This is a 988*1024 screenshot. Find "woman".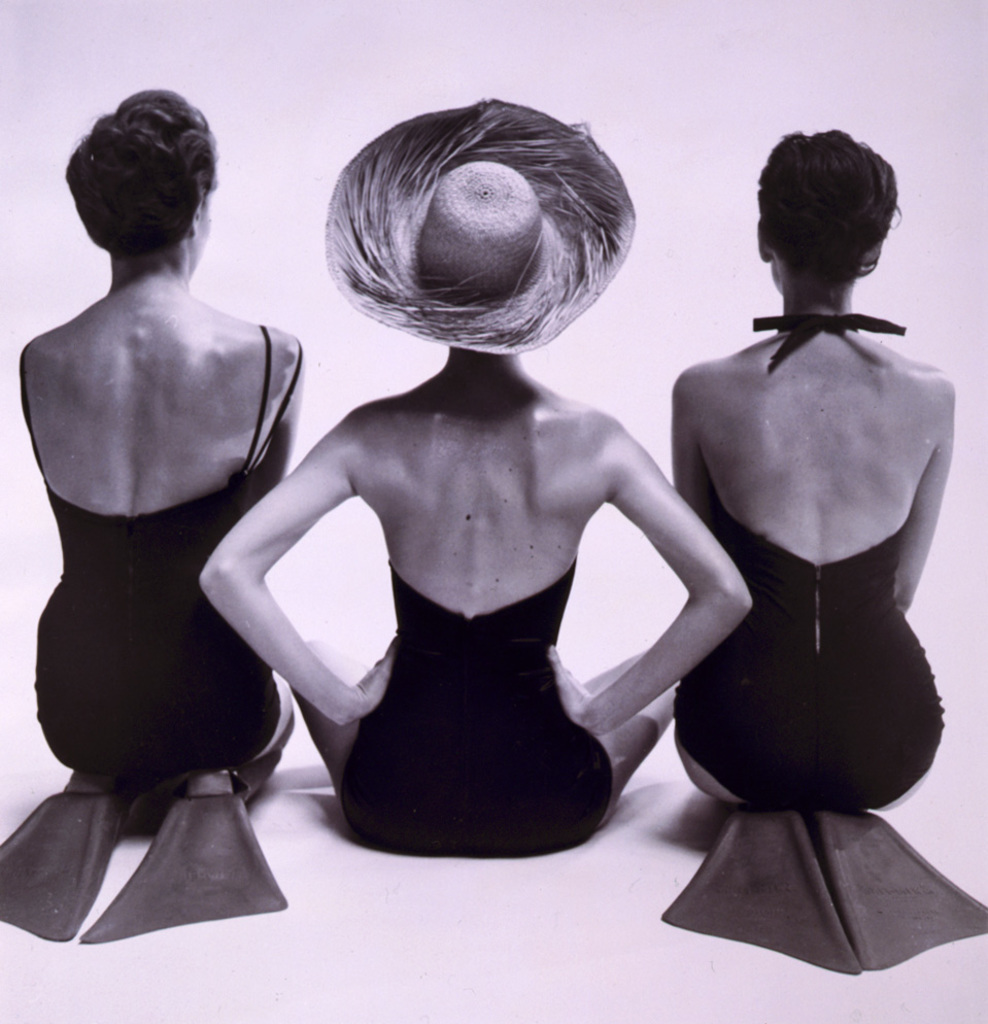
Bounding box: 231, 106, 753, 874.
